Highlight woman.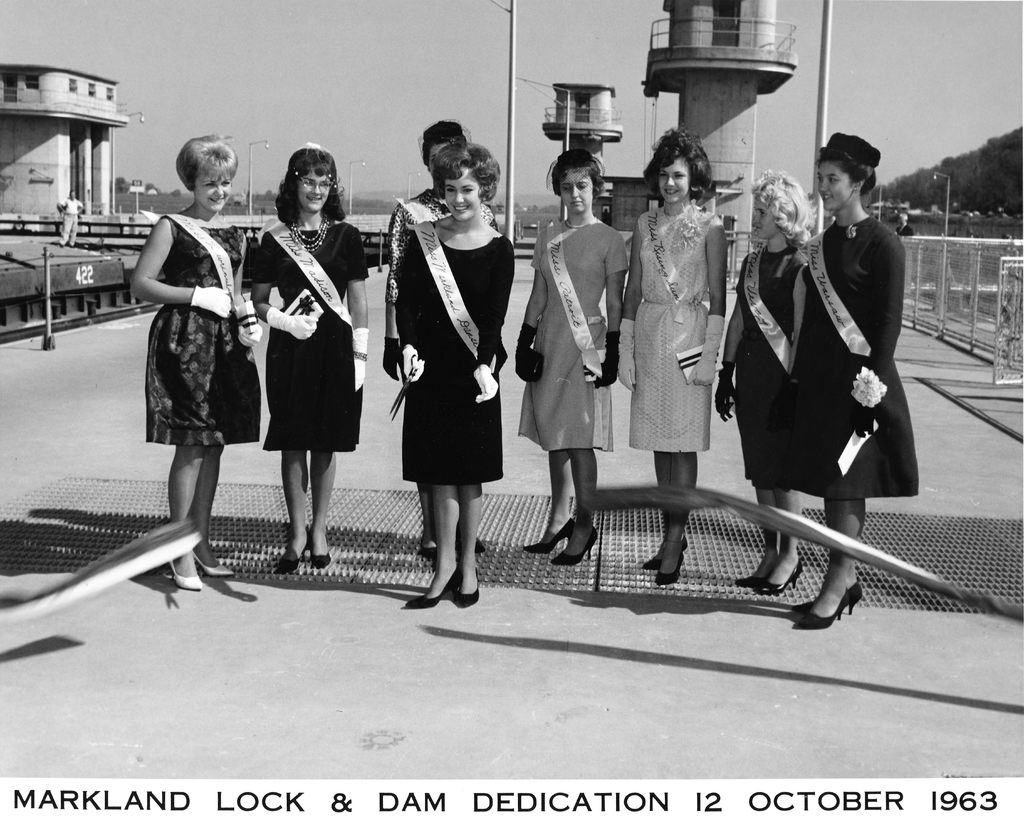
Highlighted region: select_region(392, 145, 517, 609).
